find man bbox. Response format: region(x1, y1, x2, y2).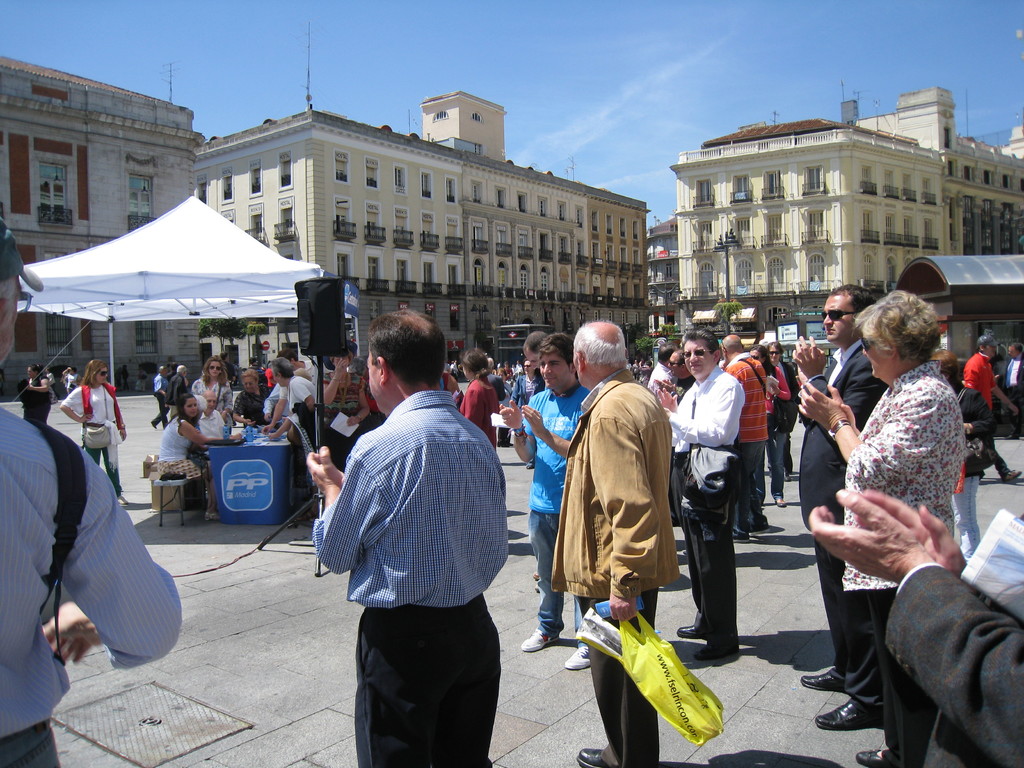
region(525, 331, 548, 378).
